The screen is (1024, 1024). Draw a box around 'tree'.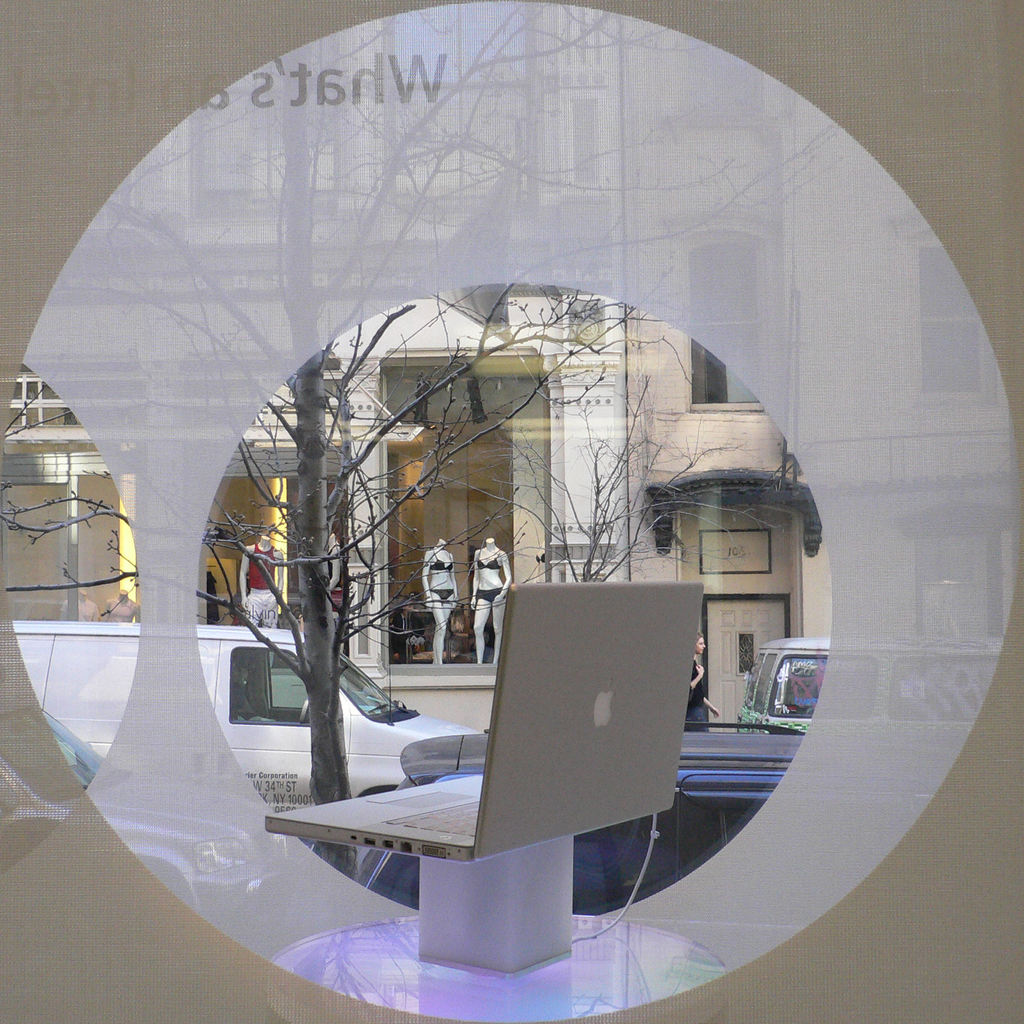
bbox=[0, 0, 838, 881].
